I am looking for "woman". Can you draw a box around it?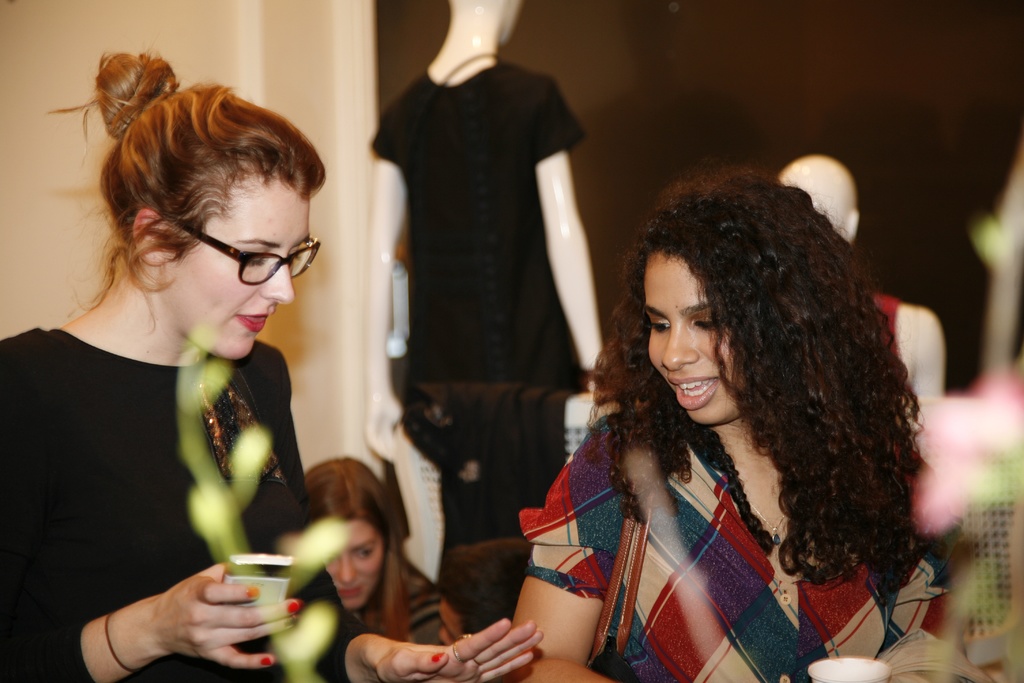
Sure, the bounding box is (17, 61, 375, 682).
